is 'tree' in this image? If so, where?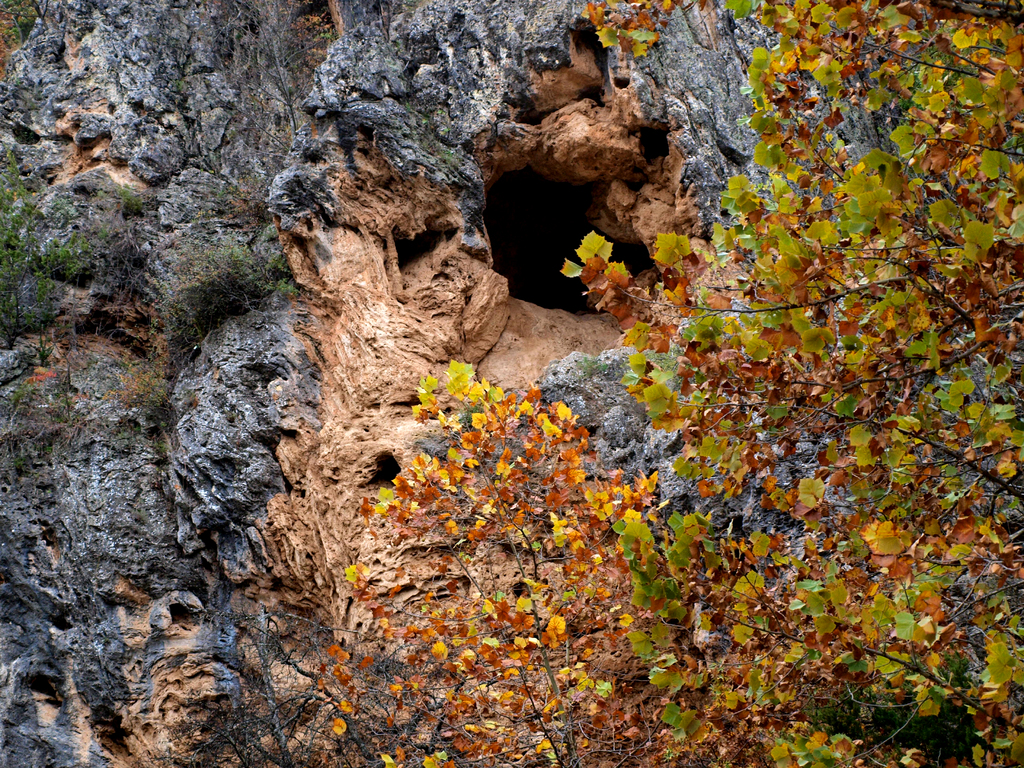
Yes, at <box>538,0,1023,767</box>.
